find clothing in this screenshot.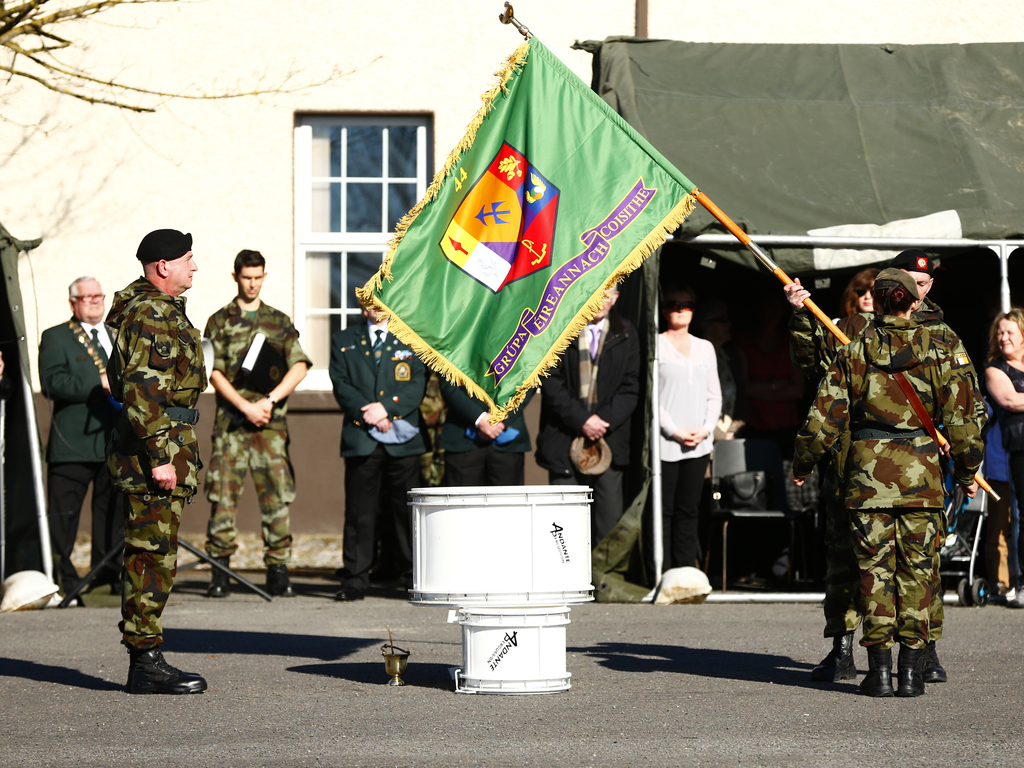
The bounding box for clothing is detection(965, 355, 1023, 476).
